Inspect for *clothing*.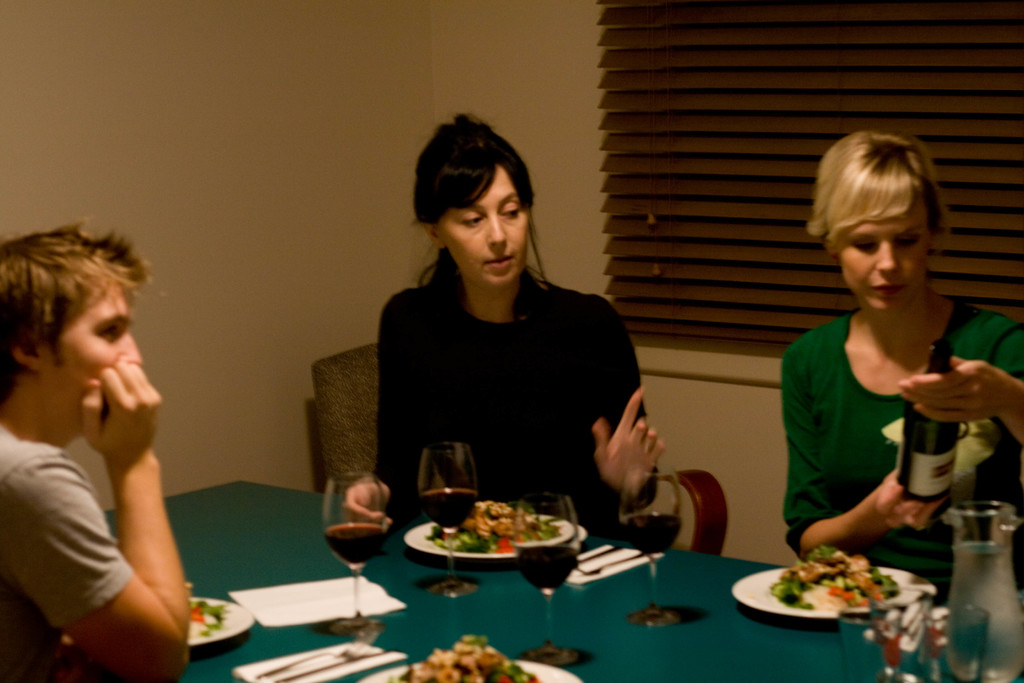
Inspection: Rect(0, 424, 141, 674).
